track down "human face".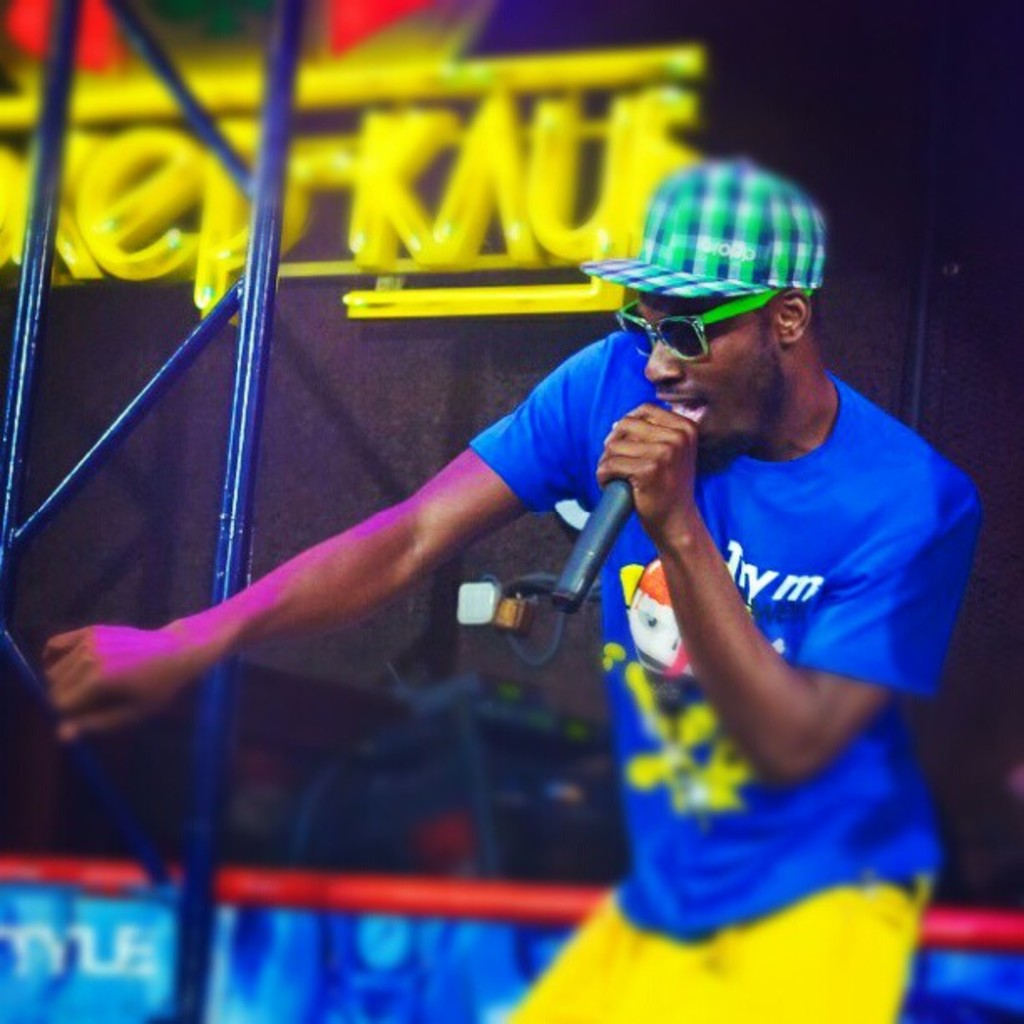
Tracked to box=[641, 289, 786, 435].
